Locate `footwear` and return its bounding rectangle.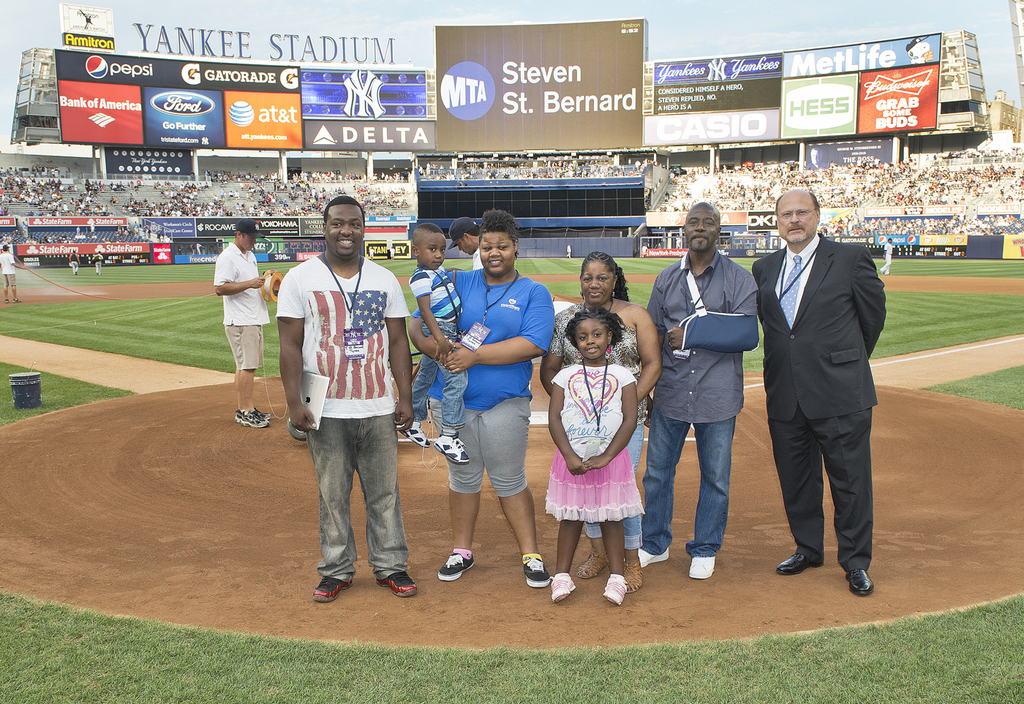
623:554:646:597.
